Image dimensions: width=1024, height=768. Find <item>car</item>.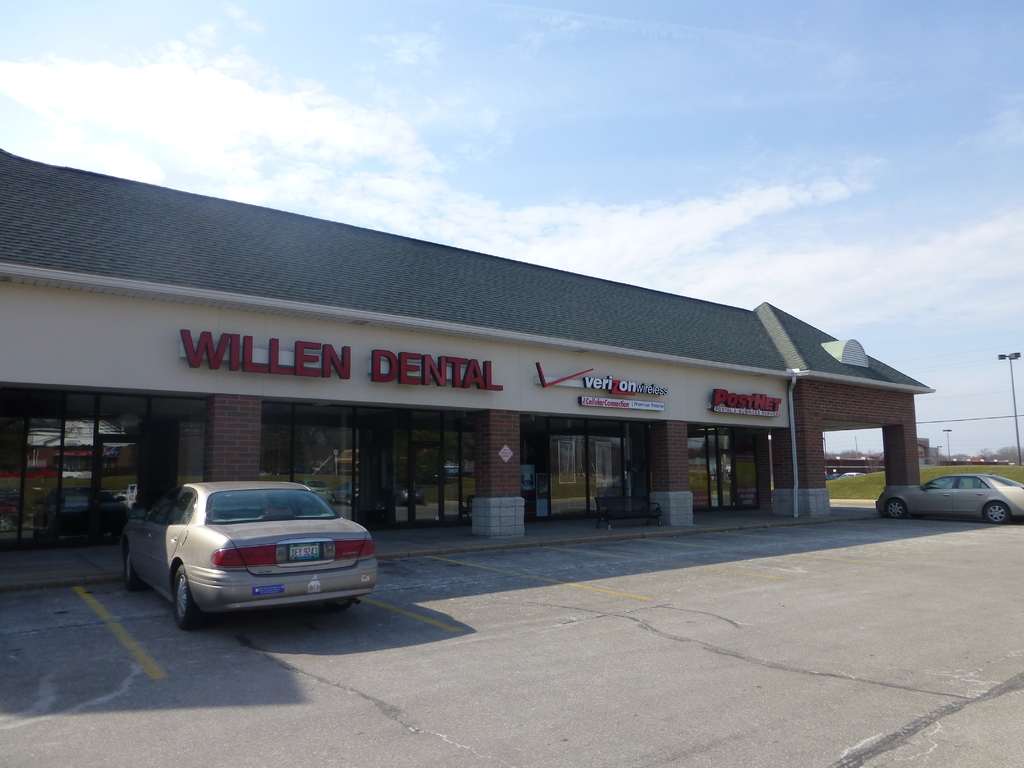
box=[871, 475, 1023, 521].
